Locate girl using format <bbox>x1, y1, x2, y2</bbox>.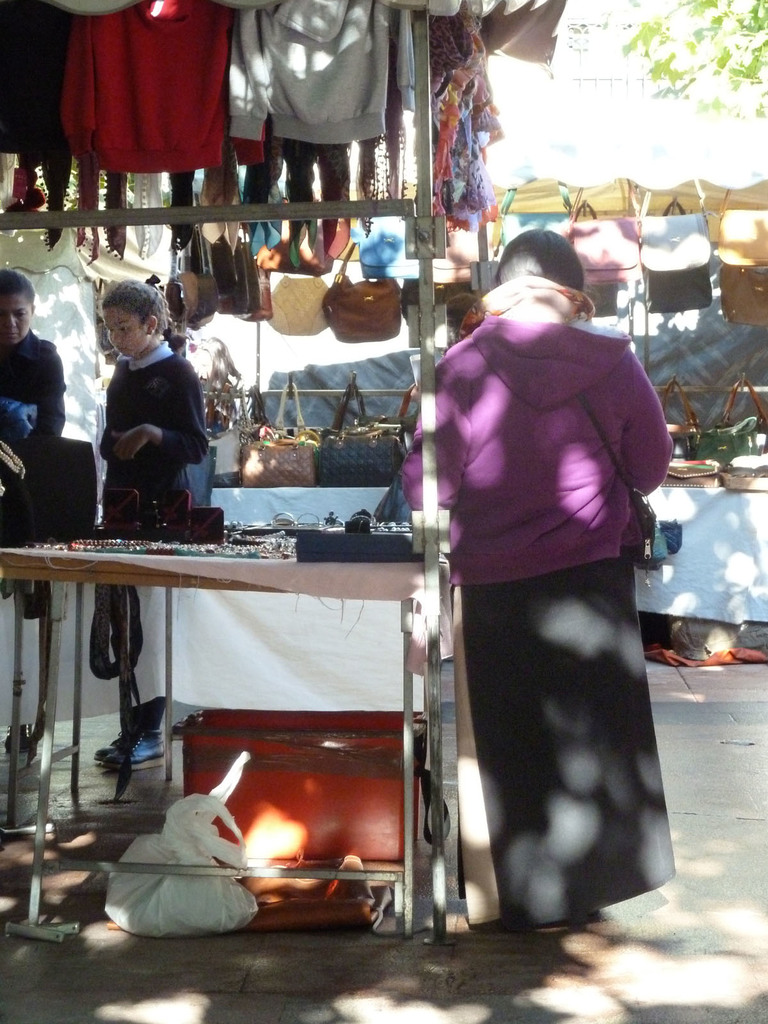
<bbox>0, 264, 68, 755</bbox>.
